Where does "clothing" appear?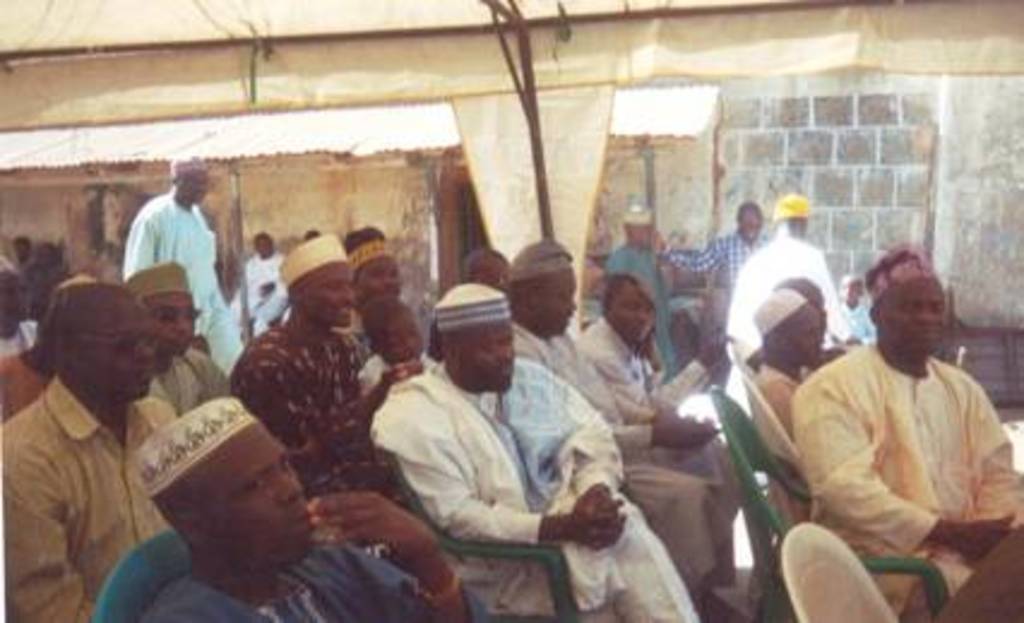
Appears at detection(125, 195, 243, 361).
